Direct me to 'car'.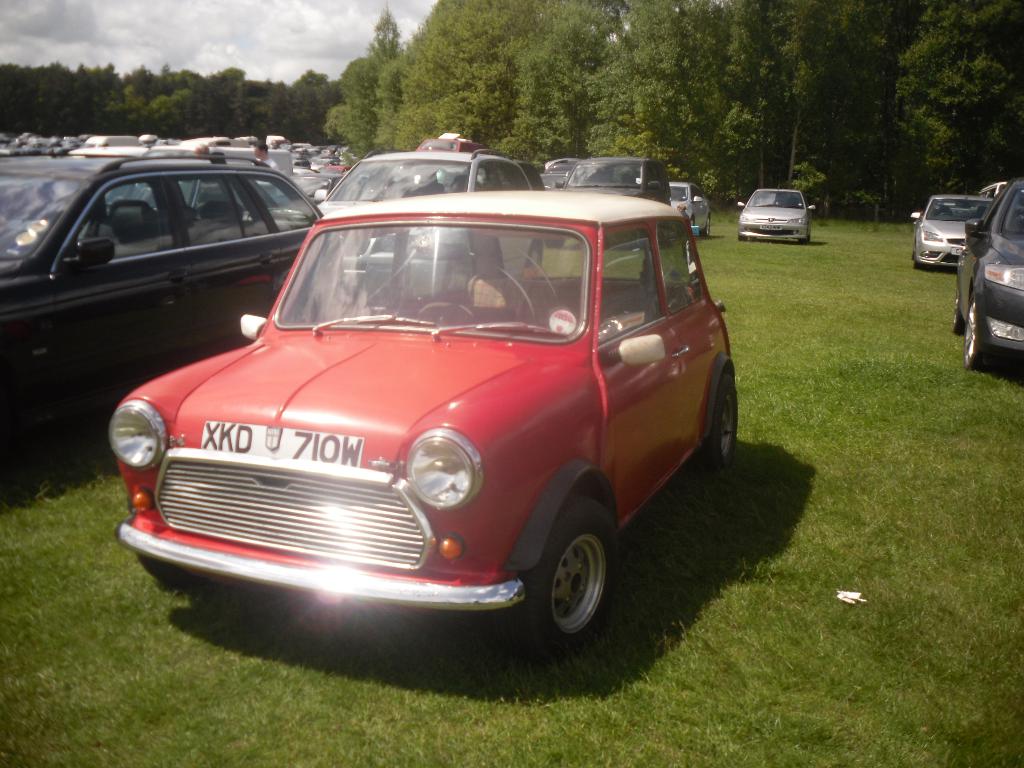
Direction: 668,177,725,237.
